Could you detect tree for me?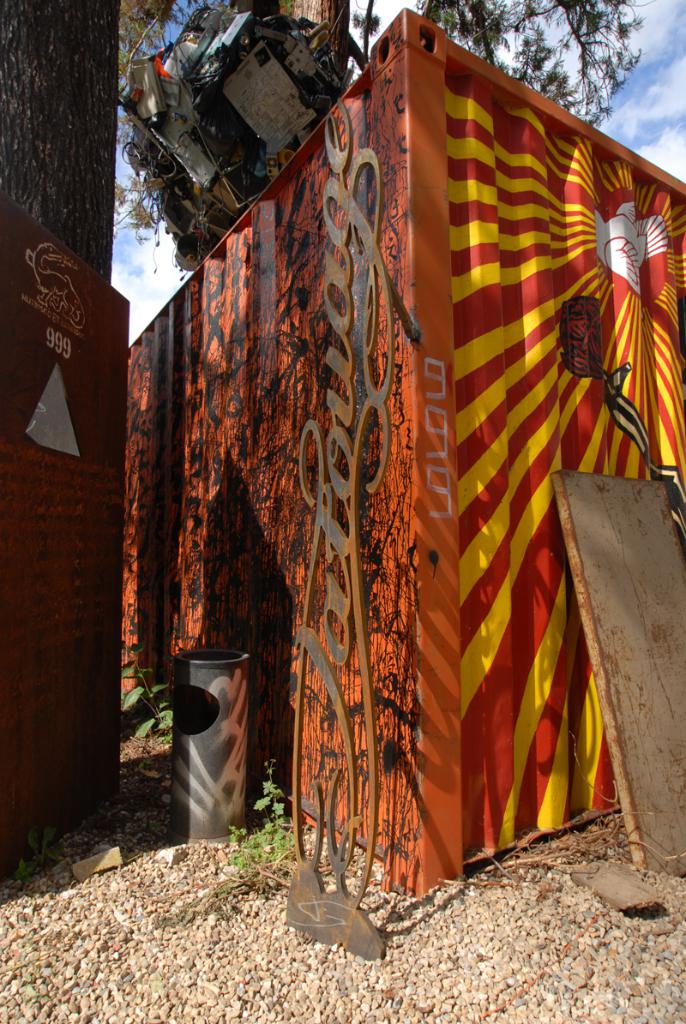
Detection result: 0, 0, 647, 835.
